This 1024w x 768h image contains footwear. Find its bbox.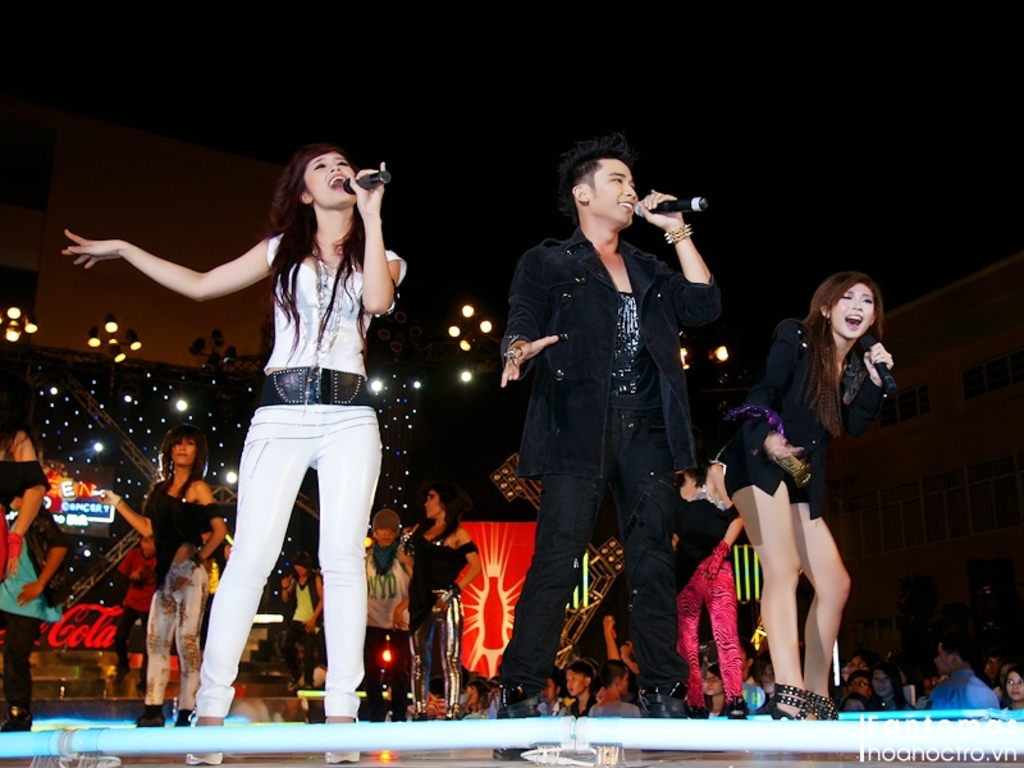
BBox(767, 686, 813, 716).
